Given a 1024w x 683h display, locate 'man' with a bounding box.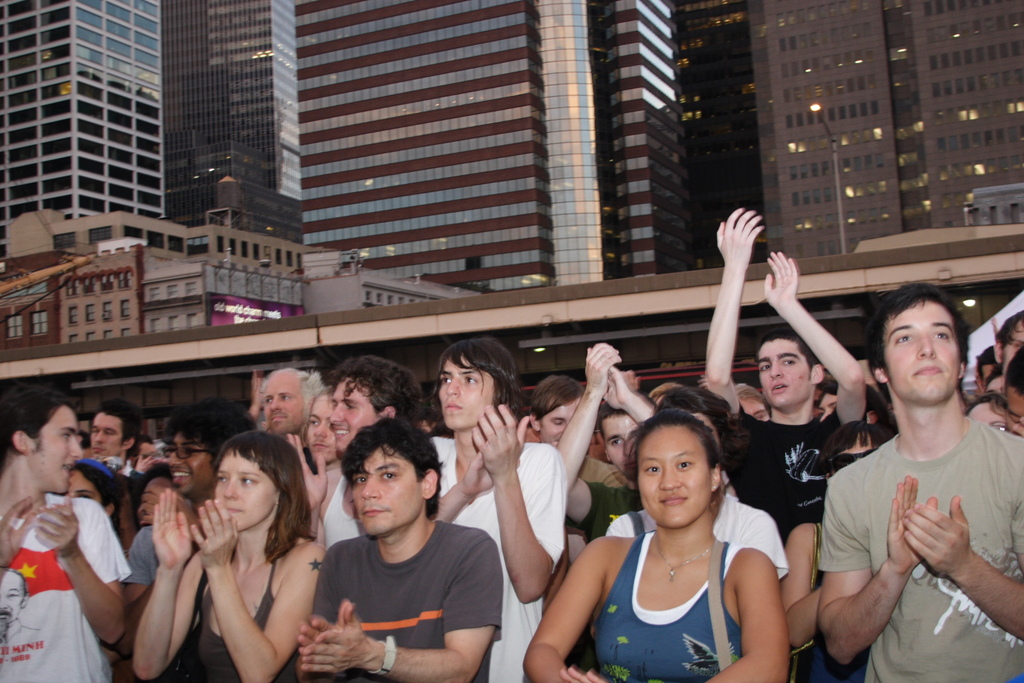
Located: pyautogui.locateOnScreen(287, 367, 425, 554).
